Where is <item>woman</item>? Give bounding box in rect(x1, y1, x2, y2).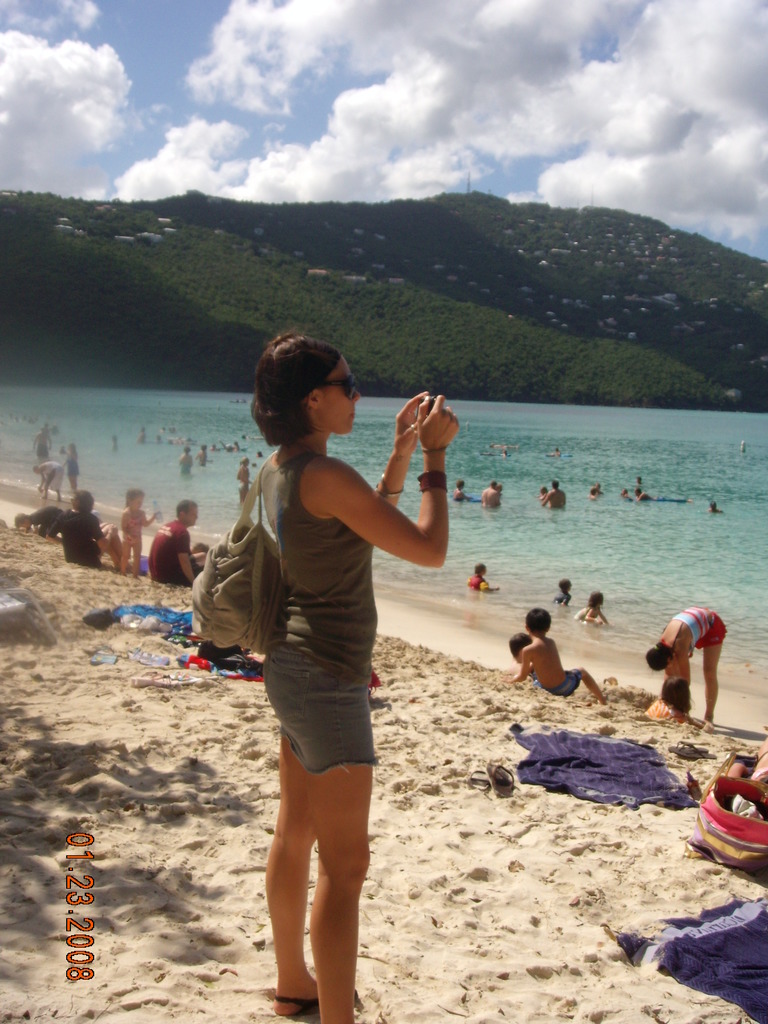
rect(43, 489, 129, 571).
